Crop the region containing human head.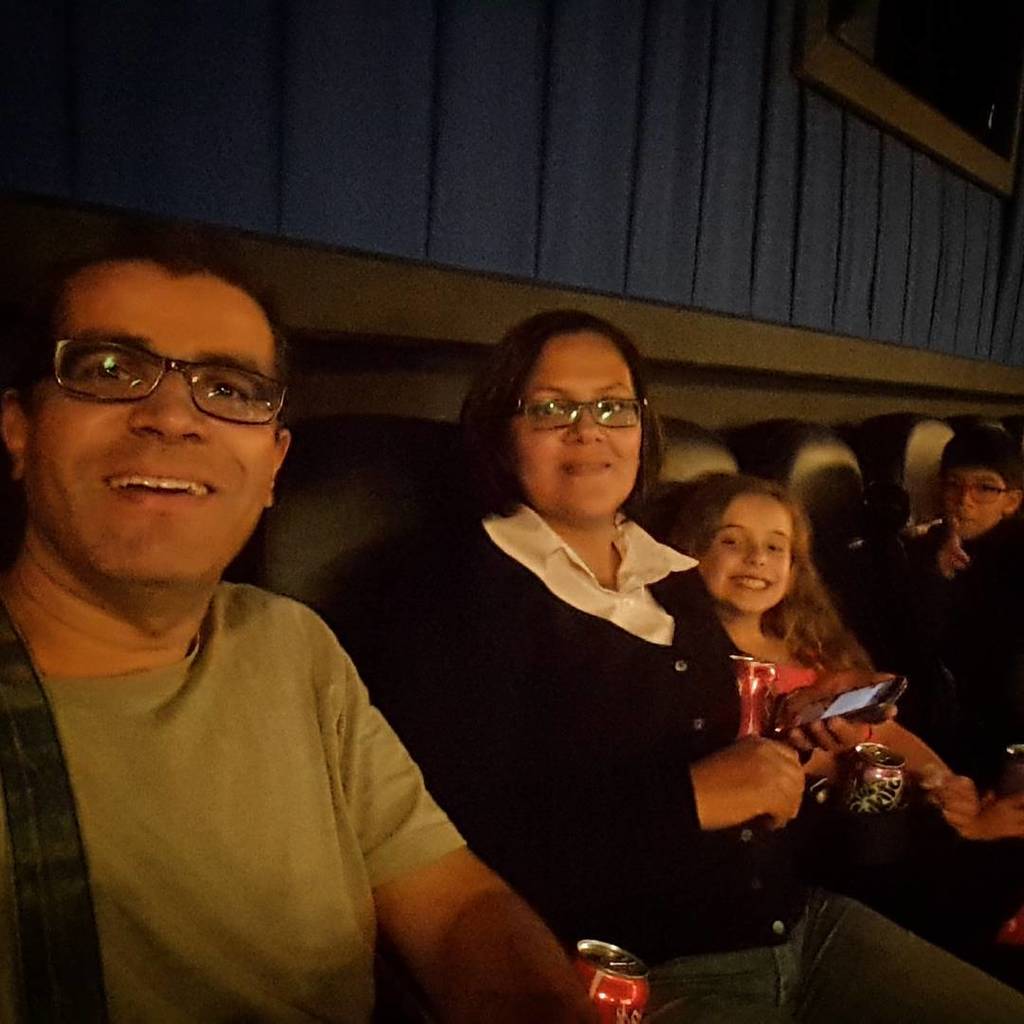
Crop region: box=[668, 468, 803, 614].
